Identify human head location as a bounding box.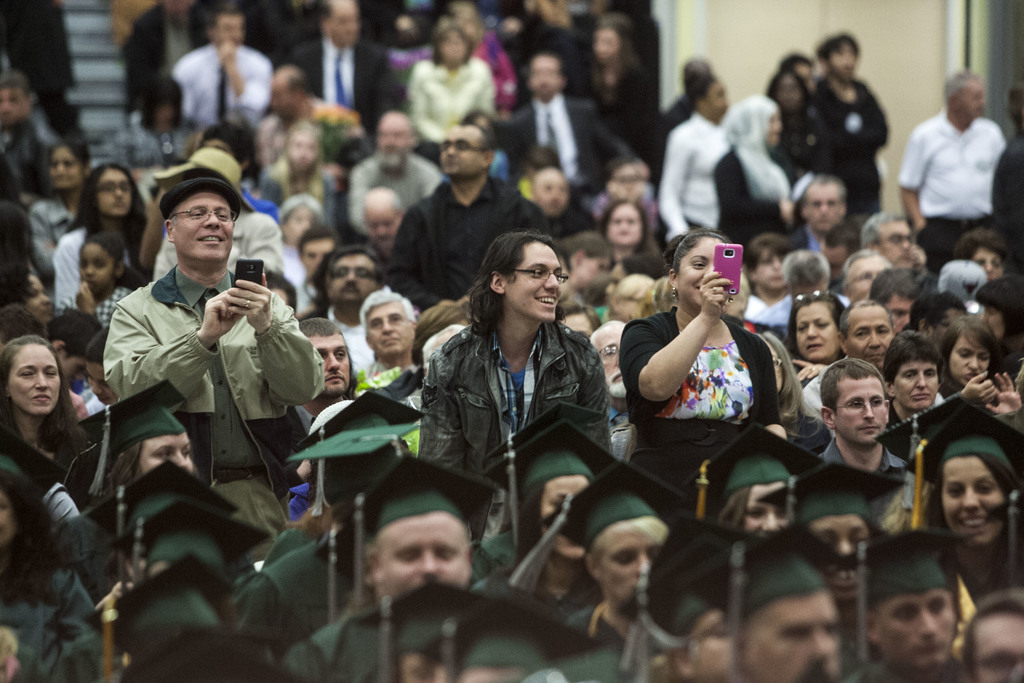
select_region(945, 72, 989, 120).
